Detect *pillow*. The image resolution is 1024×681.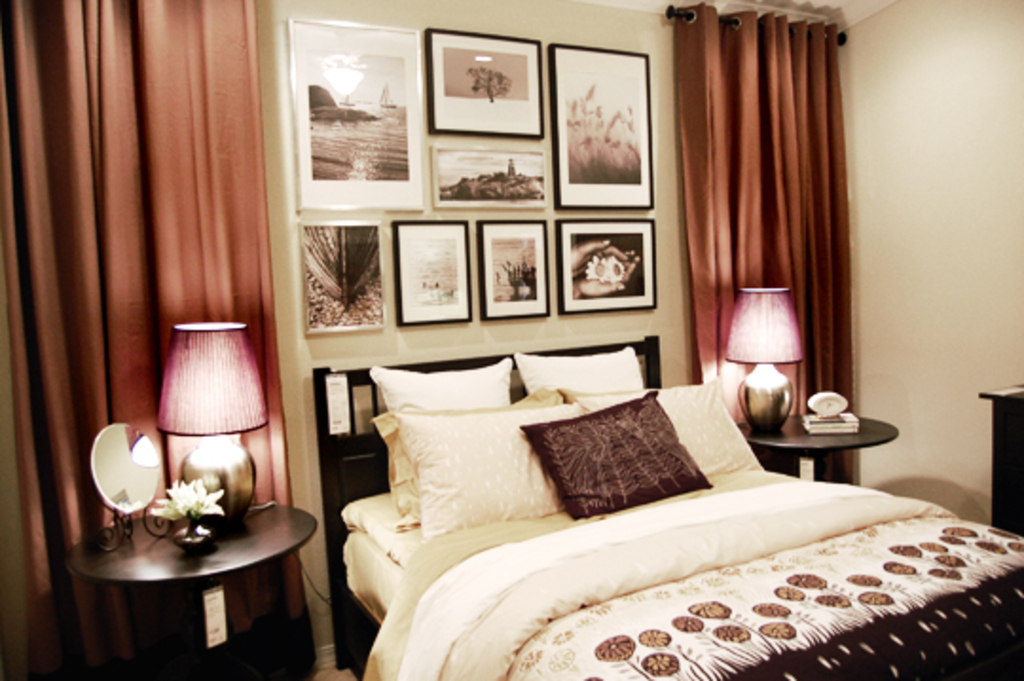
crop(508, 355, 643, 400).
